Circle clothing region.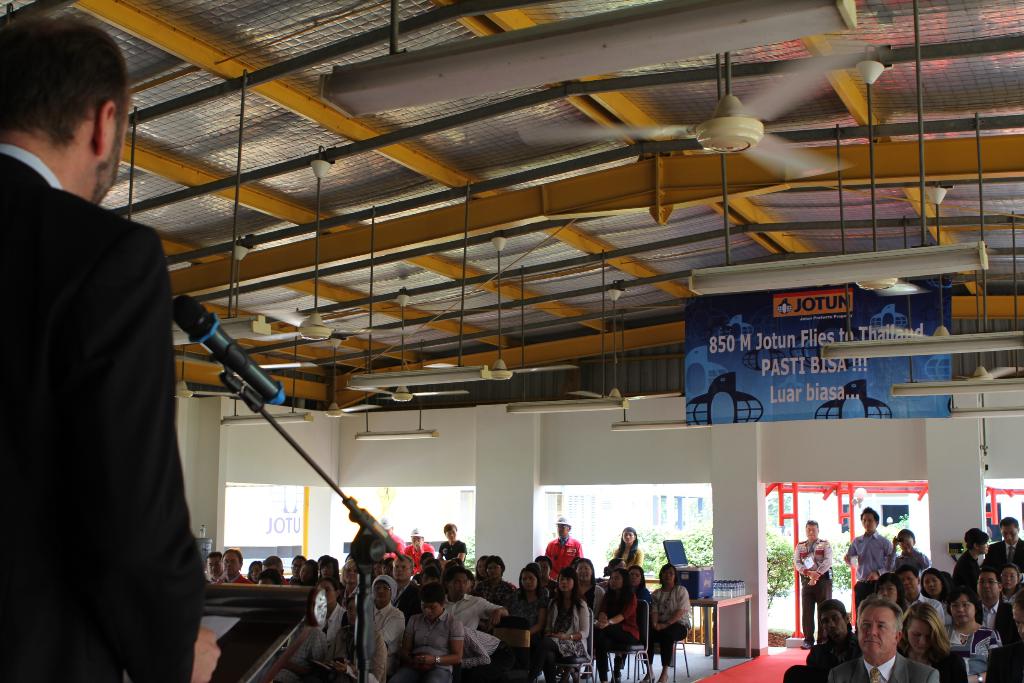
Region: (left=439, top=589, right=509, bottom=629).
